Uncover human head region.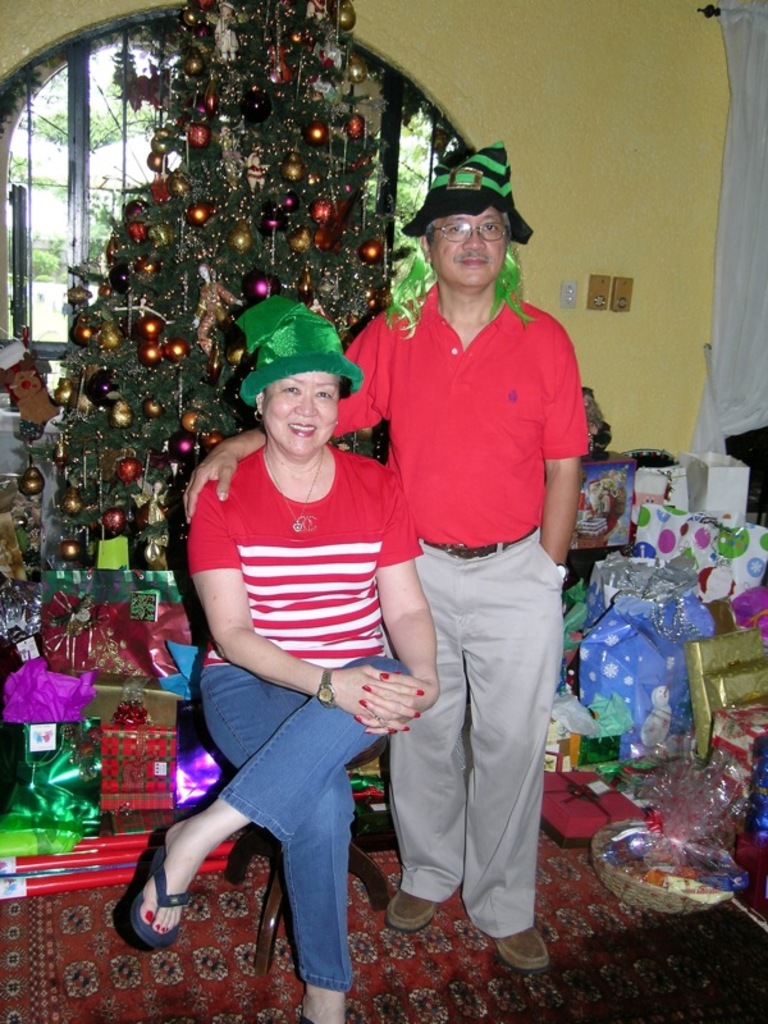
Uncovered: (223,316,370,460).
